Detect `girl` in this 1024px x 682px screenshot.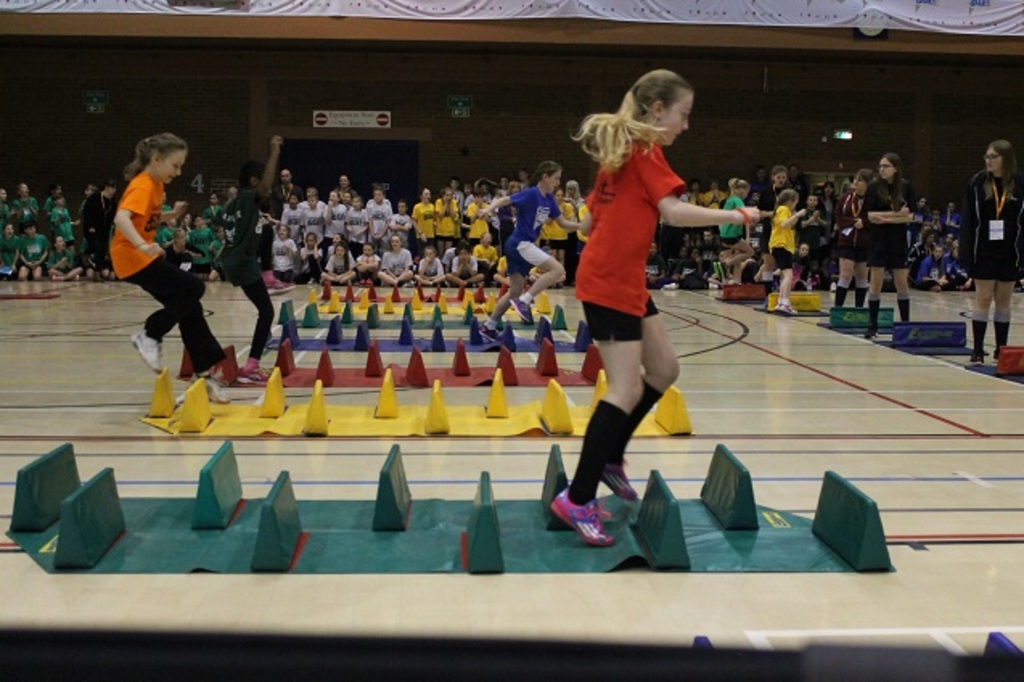
Detection: bbox=[334, 174, 358, 204].
